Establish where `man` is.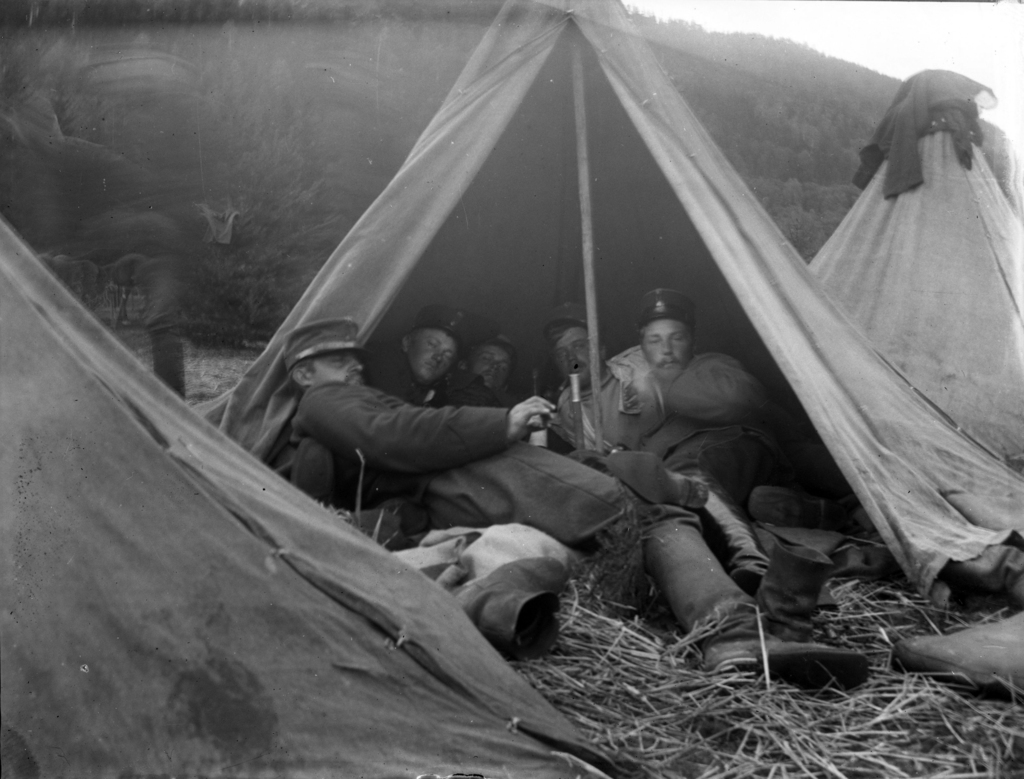
Established at detection(281, 315, 868, 685).
